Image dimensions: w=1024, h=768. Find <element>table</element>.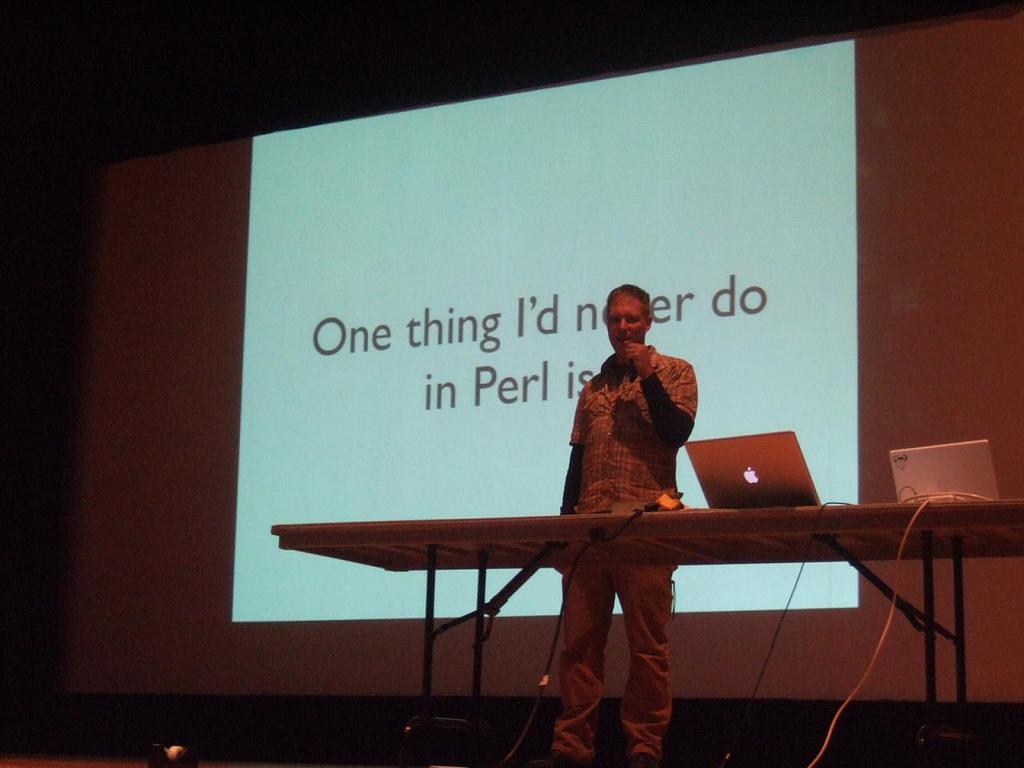
(x1=306, y1=461, x2=952, y2=734).
